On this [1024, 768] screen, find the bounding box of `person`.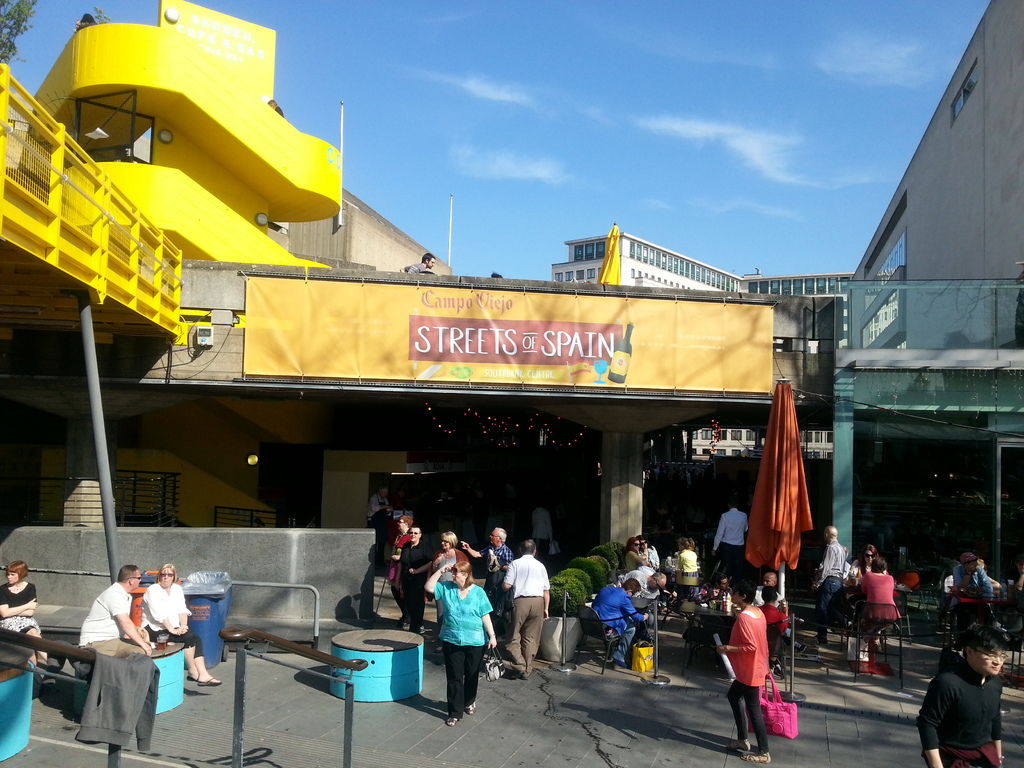
Bounding box: [left=461, top=524, right=512, bottom=620].
